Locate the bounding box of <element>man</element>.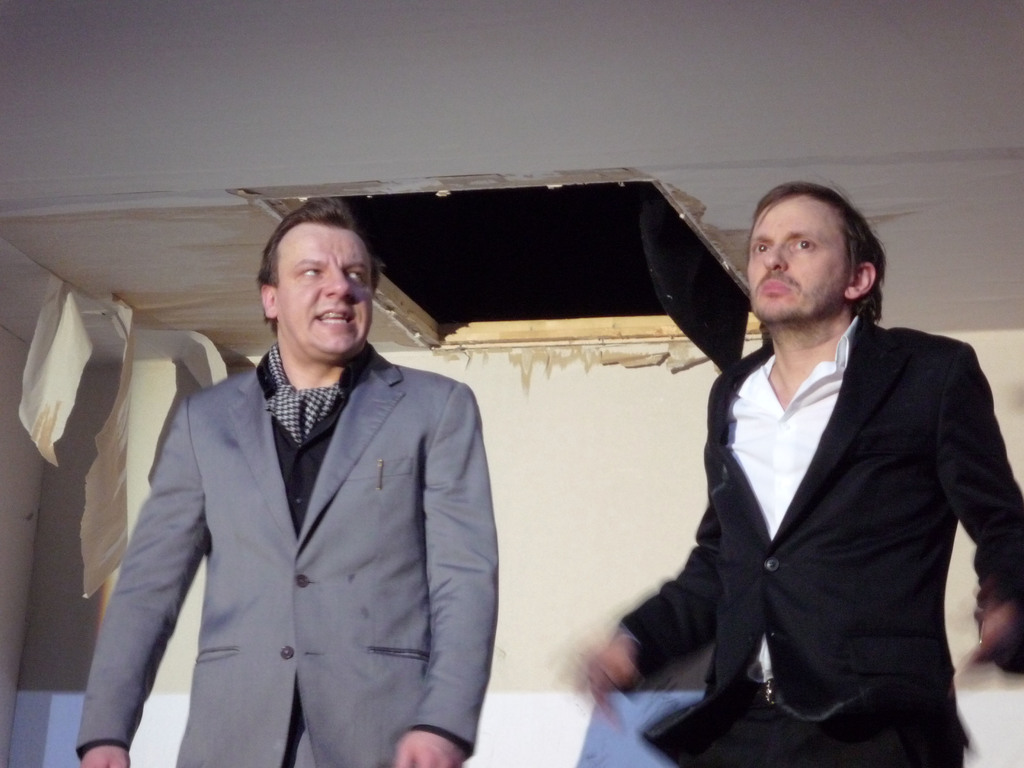
Bounding box: locate(576, 181, 1023, 767).
